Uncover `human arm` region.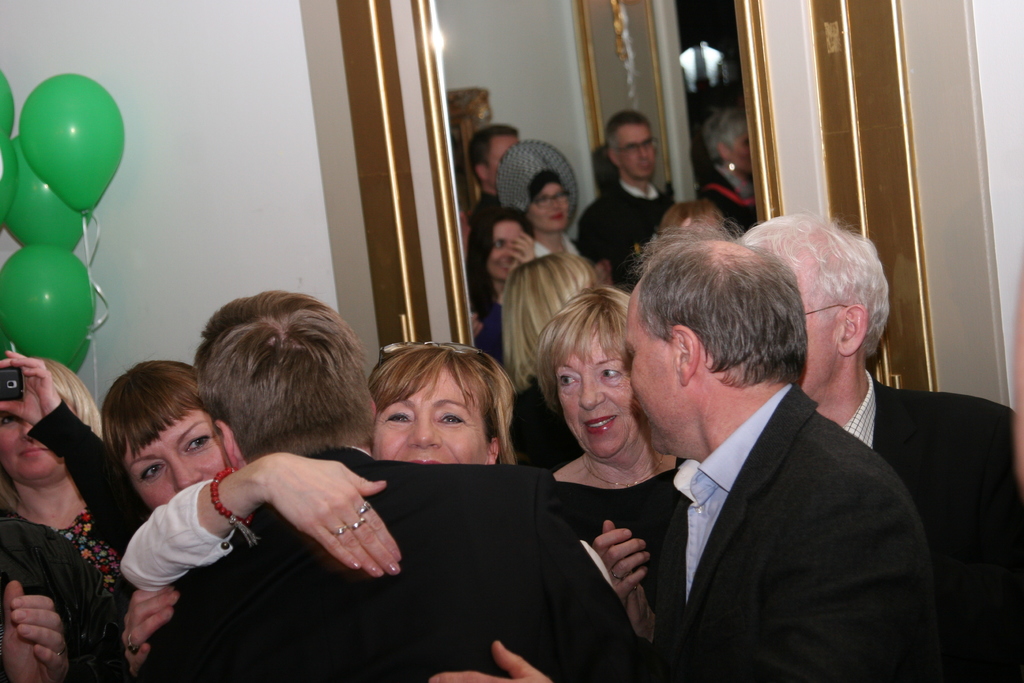
Uncovered: x1=431, y1=633, x2=567, y2=682.
